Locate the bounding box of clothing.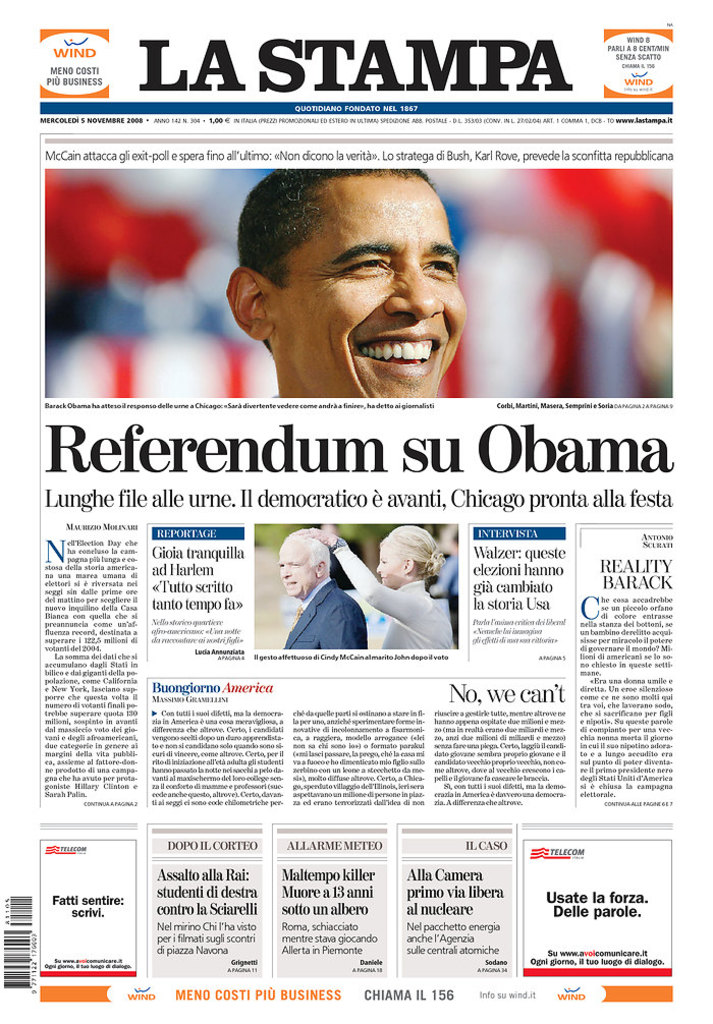
Bounding box: (left=280, top=572, right=364, bottom=646).
